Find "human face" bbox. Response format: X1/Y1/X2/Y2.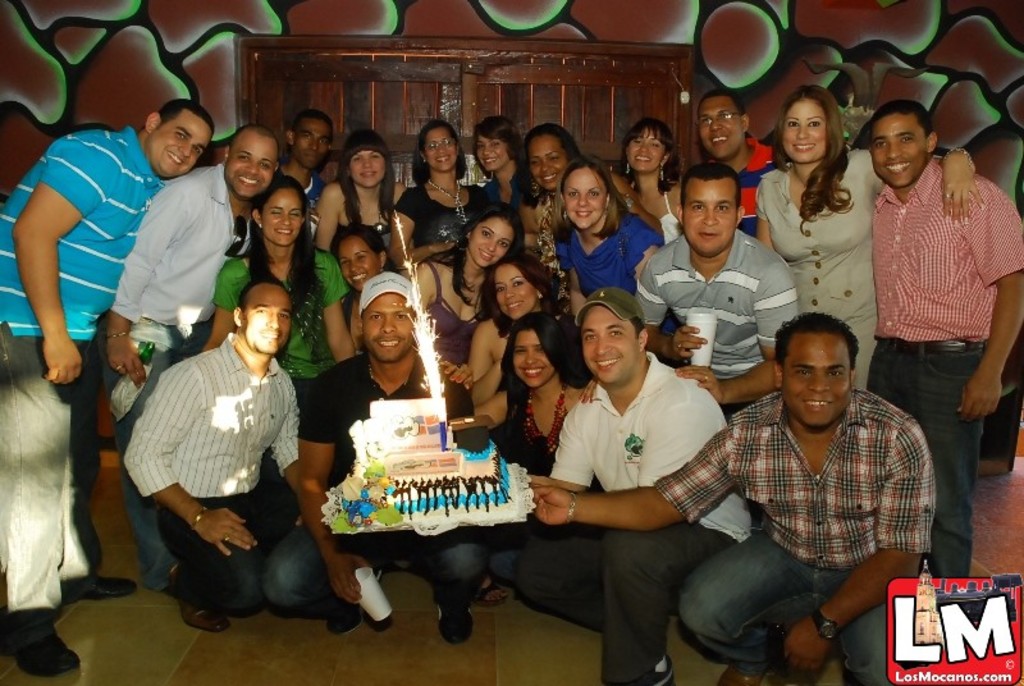
466/214/512/264.
